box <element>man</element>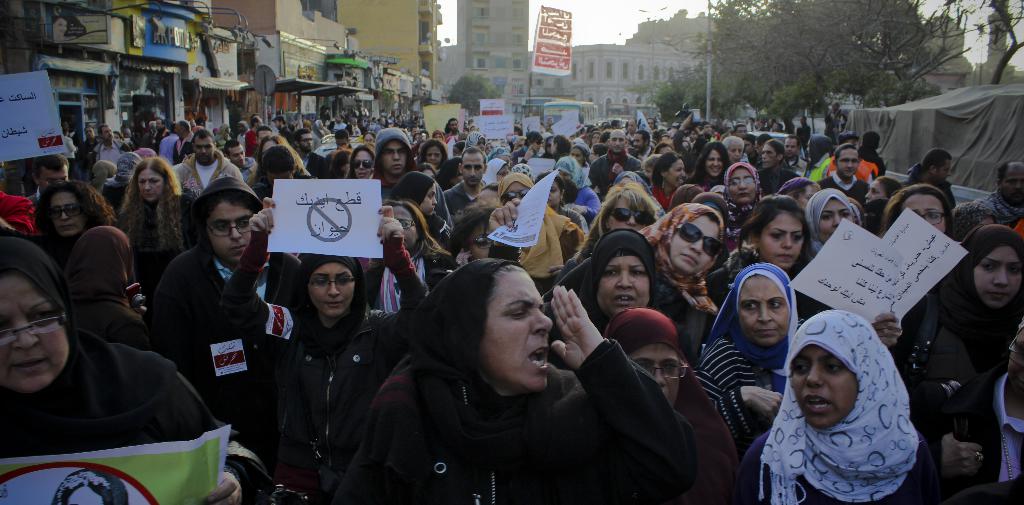
<region>22, 150, 70, 213</region>
